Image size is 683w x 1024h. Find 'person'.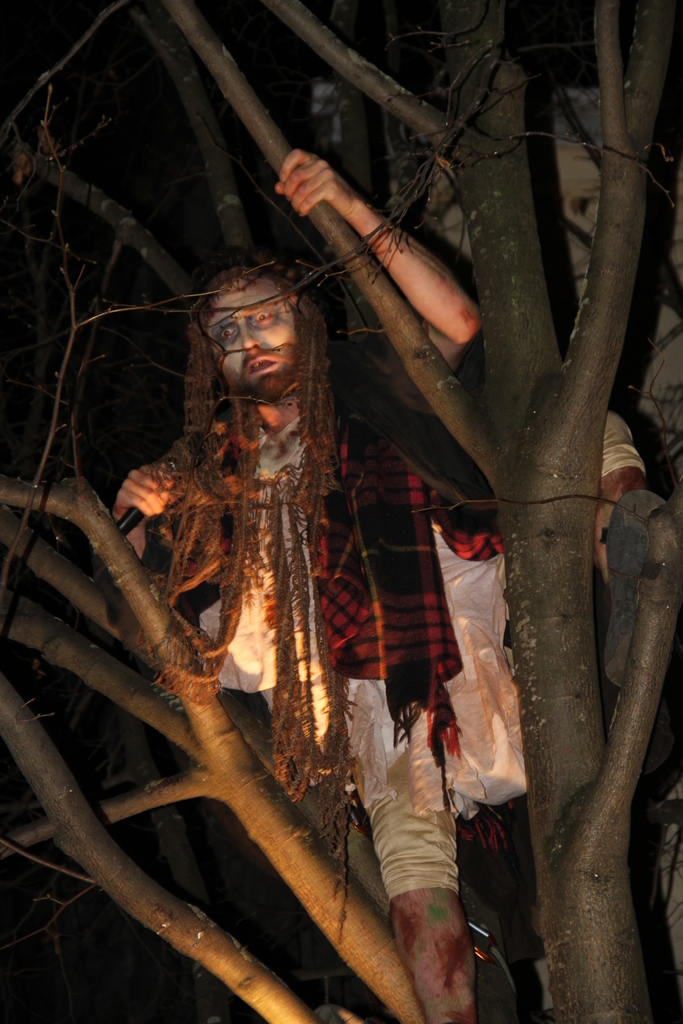
[104, 176, 487, 1012].
